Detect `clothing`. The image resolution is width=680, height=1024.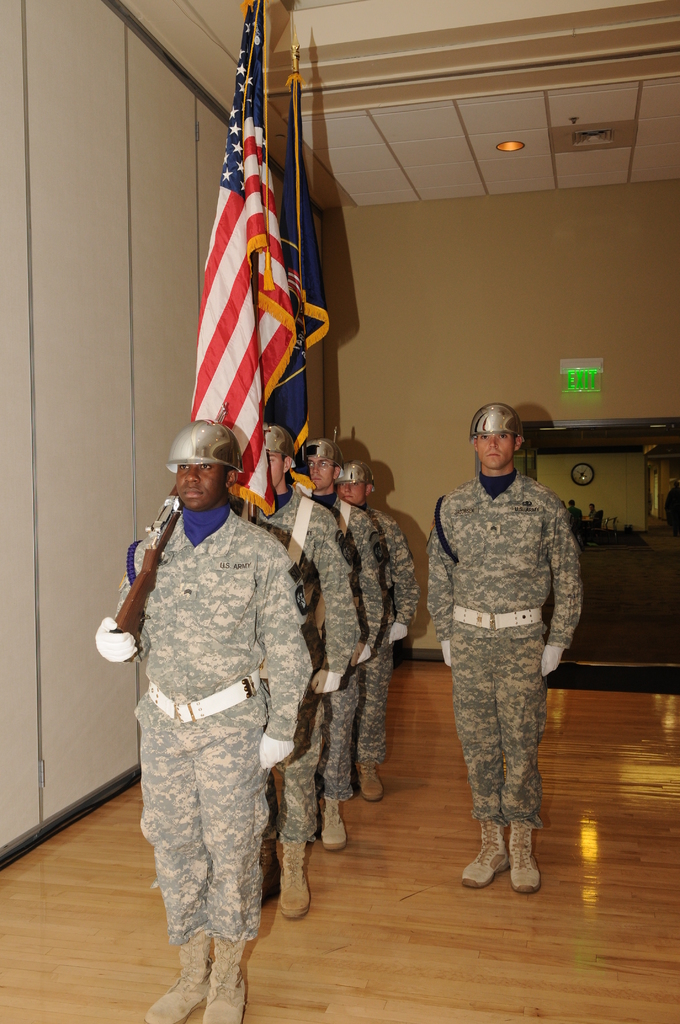
rect(309, 490, 390, 798).
